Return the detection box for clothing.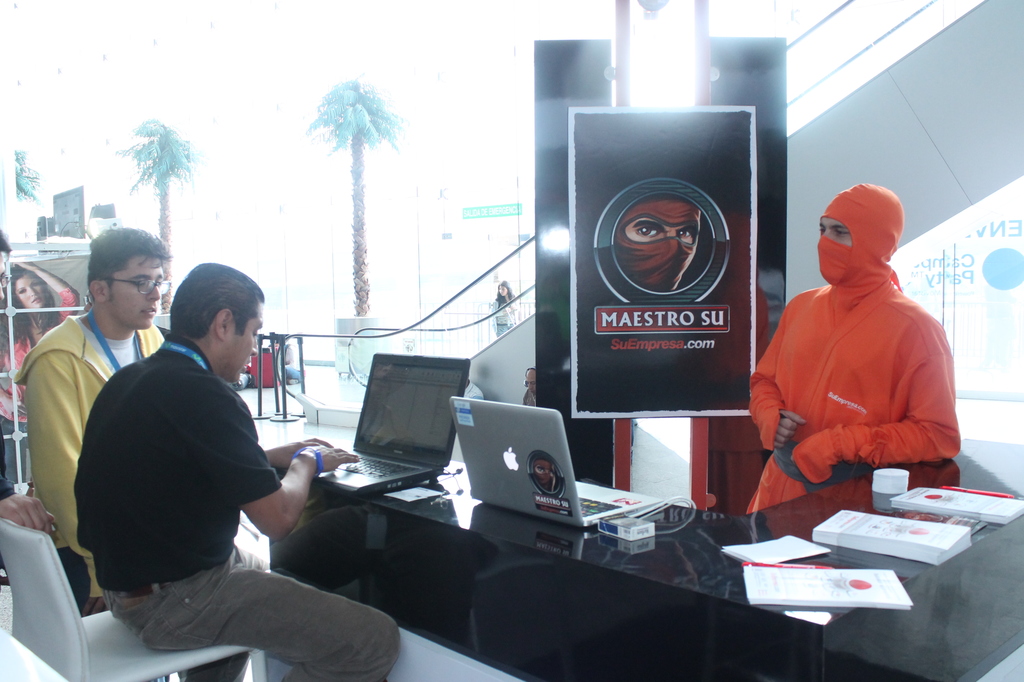
<region>0, 430, 90, 614</region>.
